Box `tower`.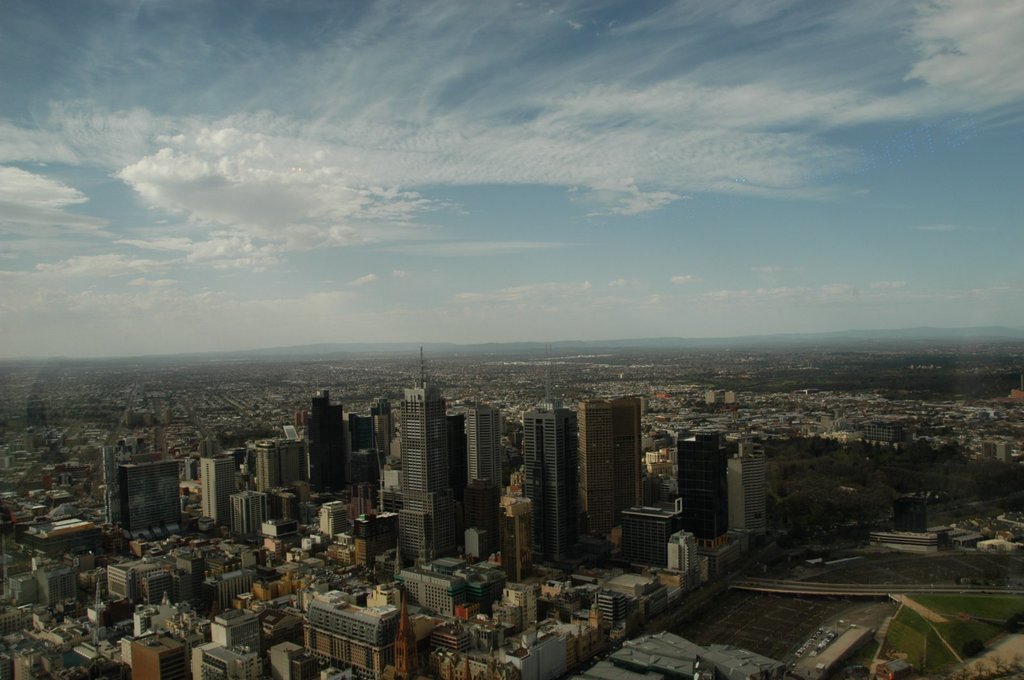
bbox=[522, 407, 576, 568].
